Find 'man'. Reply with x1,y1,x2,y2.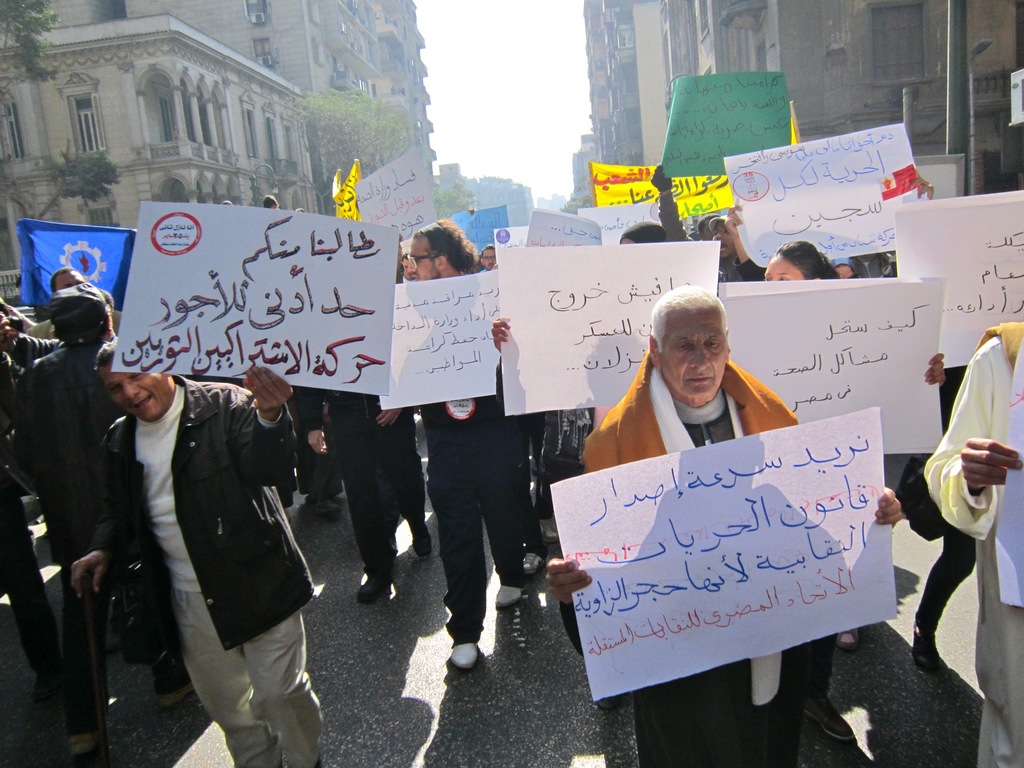
549,284,901,767.
